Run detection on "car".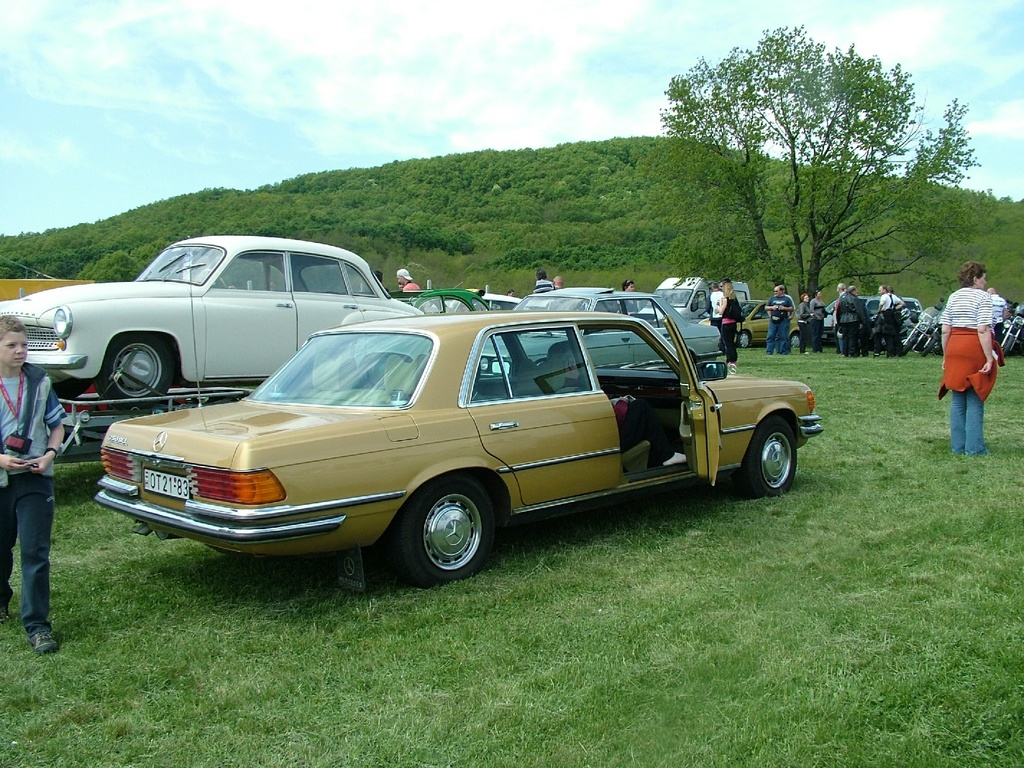
Result: (81,301,792,588).
